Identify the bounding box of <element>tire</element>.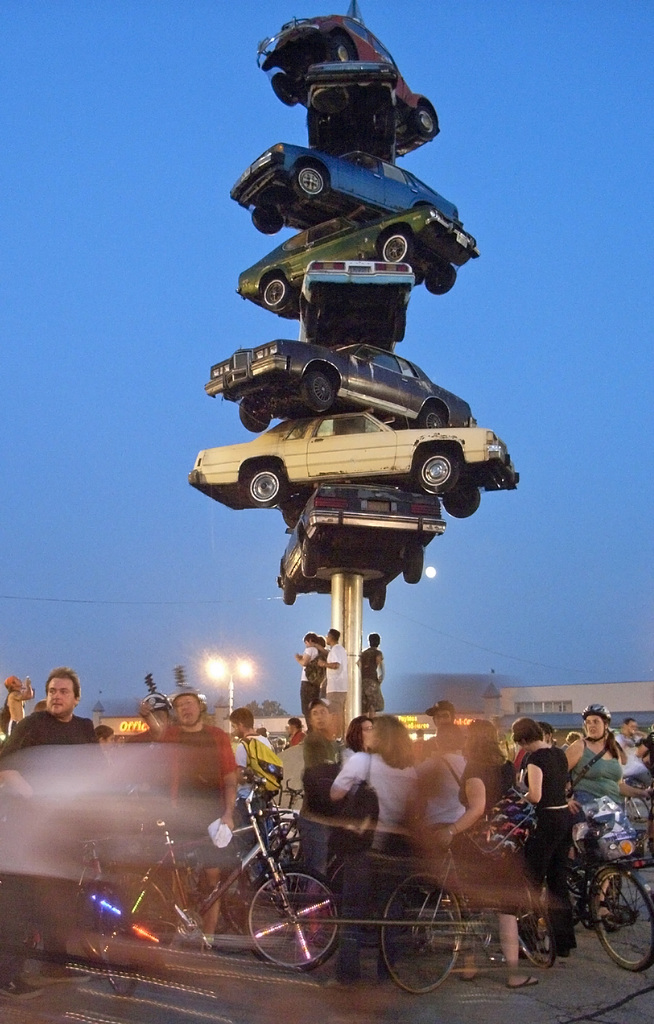
x1=242 y1=460 x2=288 y2=507.
